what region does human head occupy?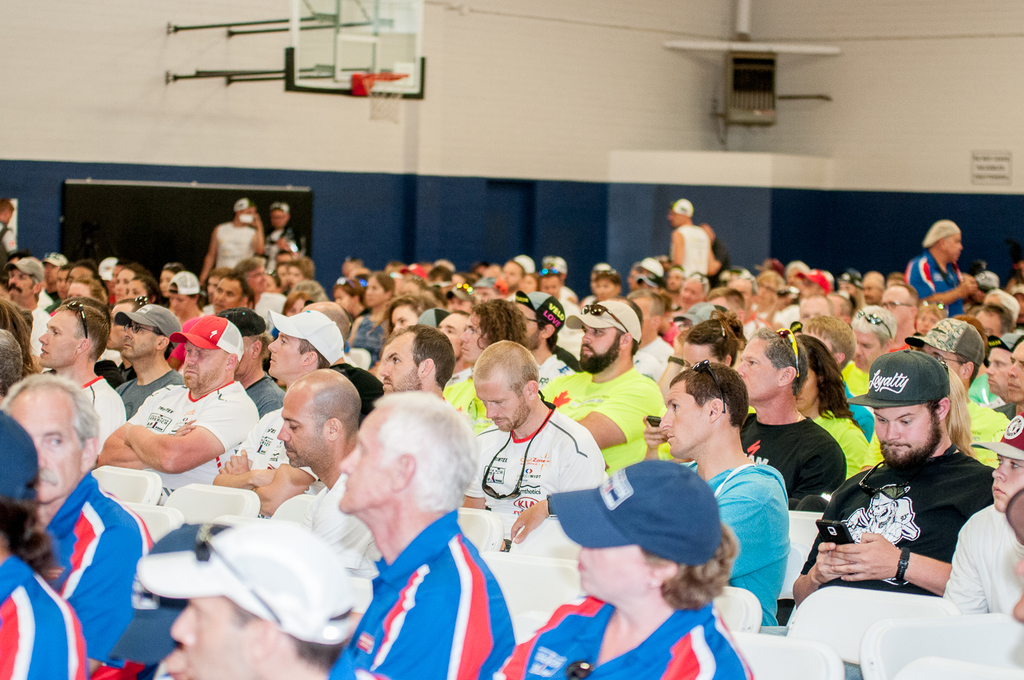
l=380, t=322, r=456, b=393.
